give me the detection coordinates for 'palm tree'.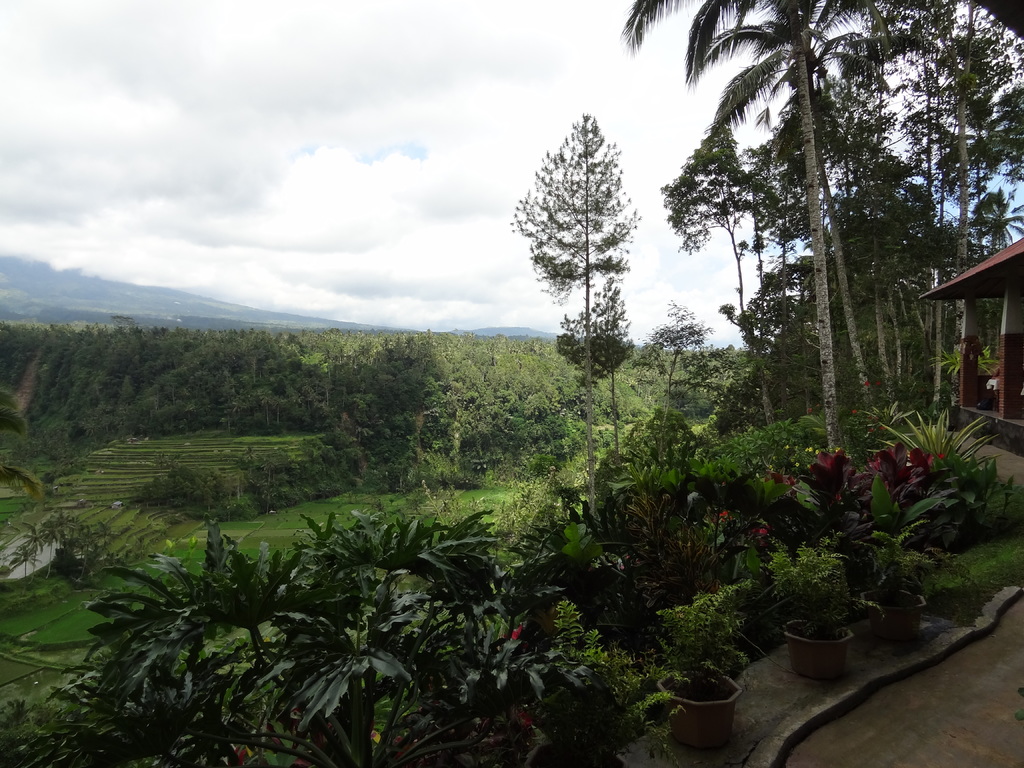
detection(701, 104, 788, 375).
